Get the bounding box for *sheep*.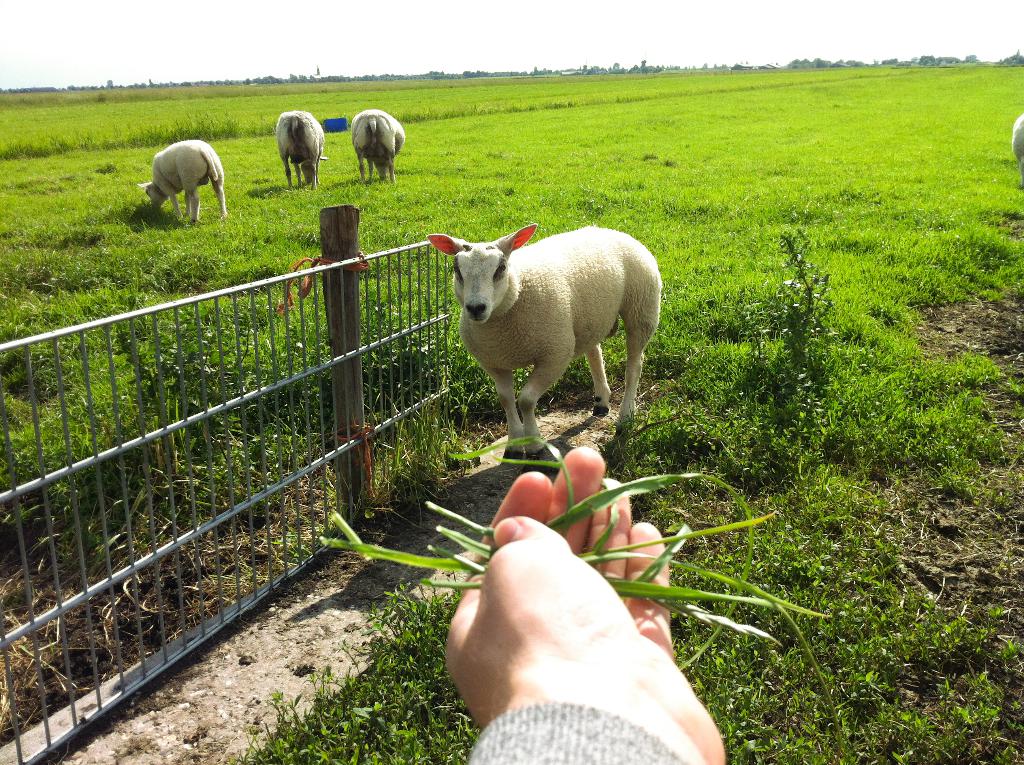
<box>424,223,663,465</box>.
